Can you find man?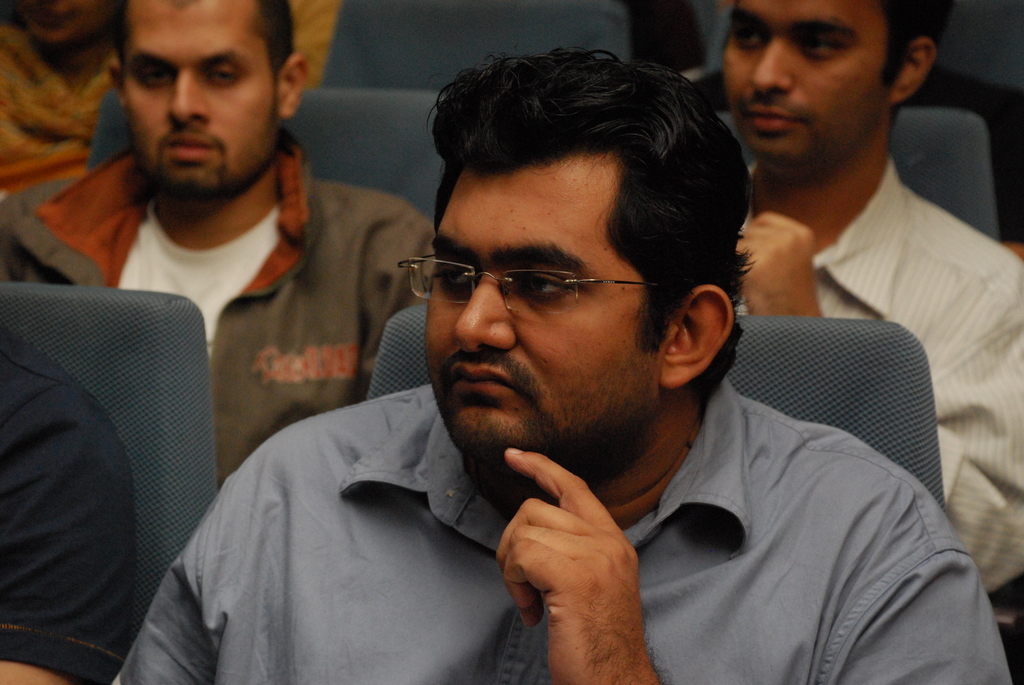
Yes, bounding box: (163,76,979,683).
